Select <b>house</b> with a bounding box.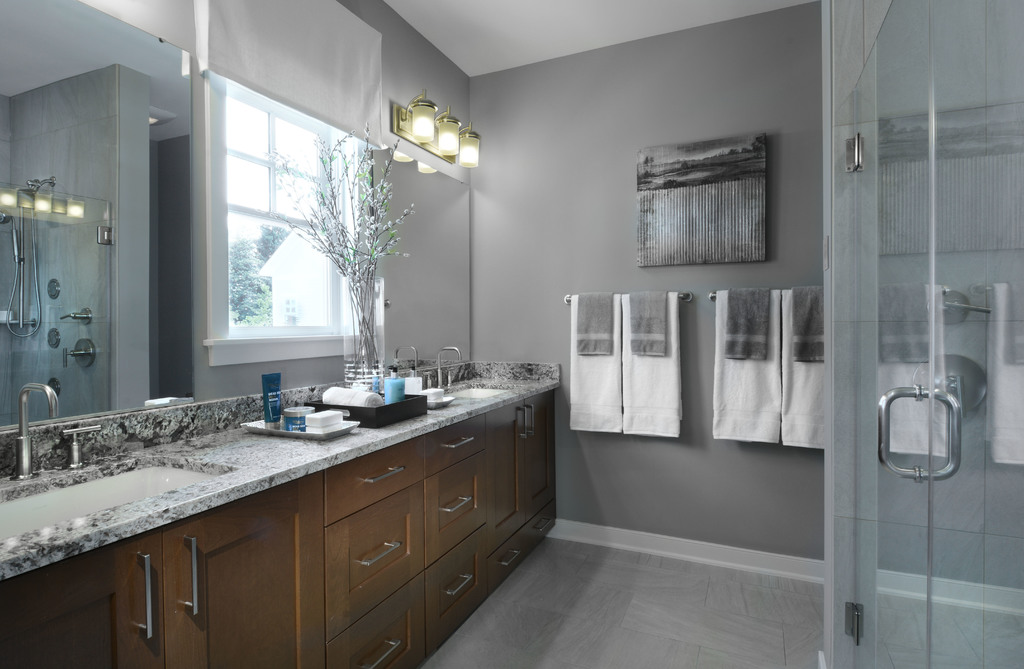
box(0, 0, 1023, 668).
